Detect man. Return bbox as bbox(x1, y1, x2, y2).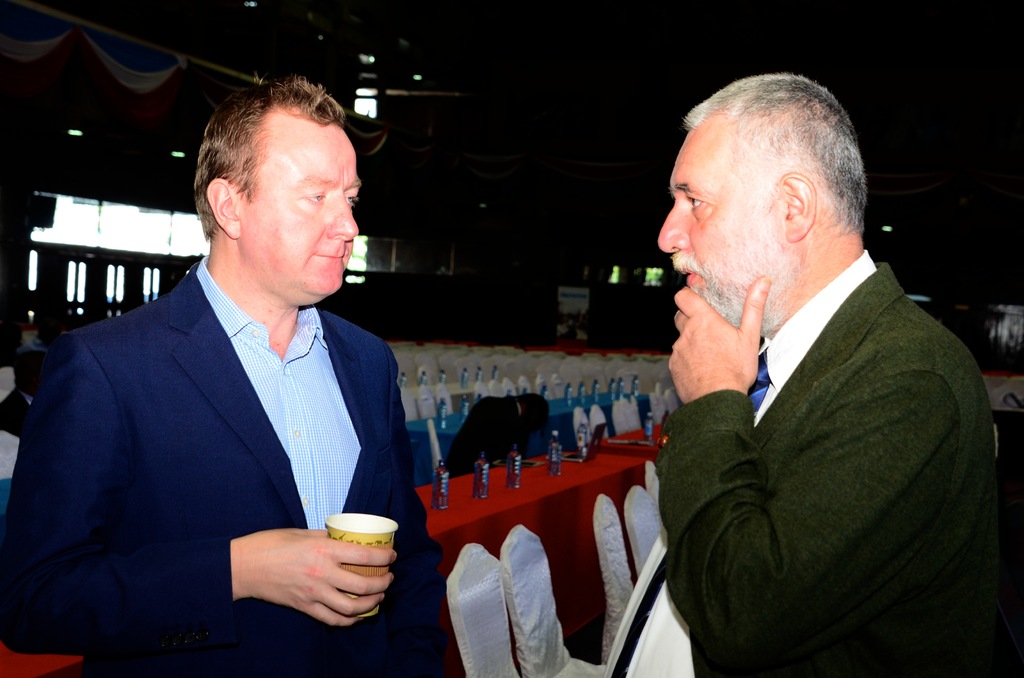
bbox(0, 79, 447, 677).
